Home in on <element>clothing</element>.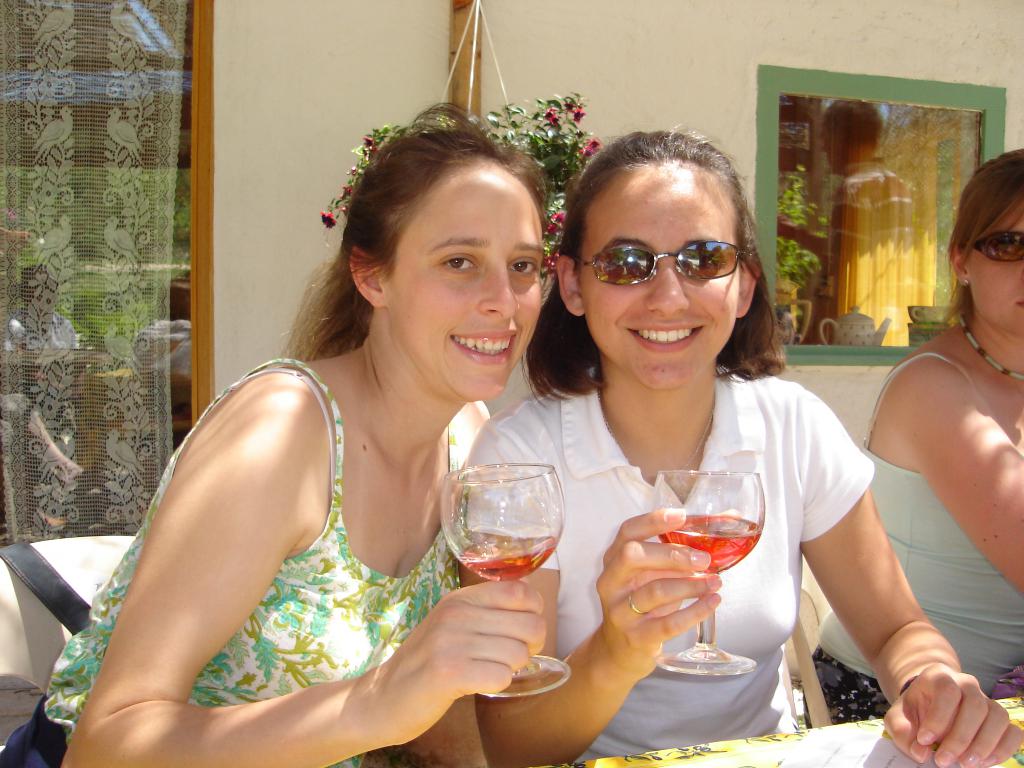
Homed in at [x1=800, y1=350, x2=1023, y2=731].
